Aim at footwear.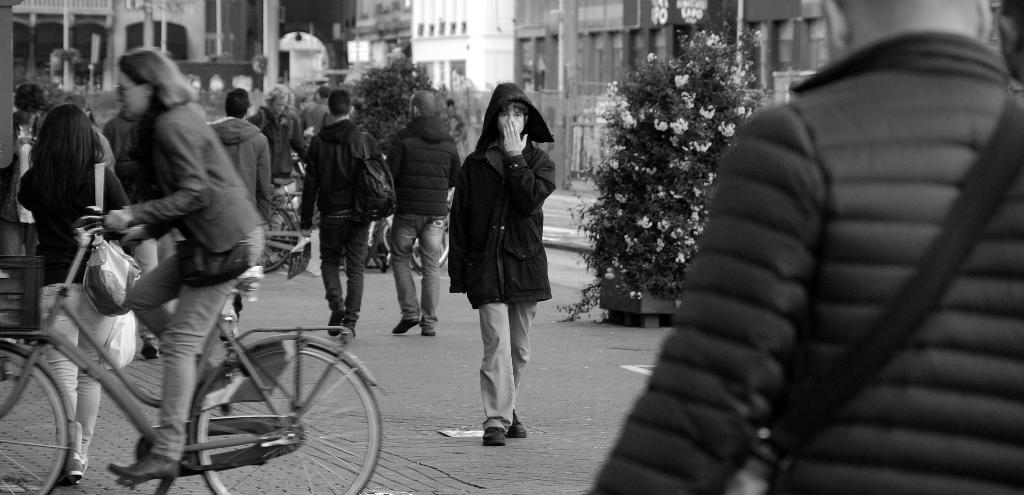
Aimed at x1=104 y1=446 x2=173 y2=482.
